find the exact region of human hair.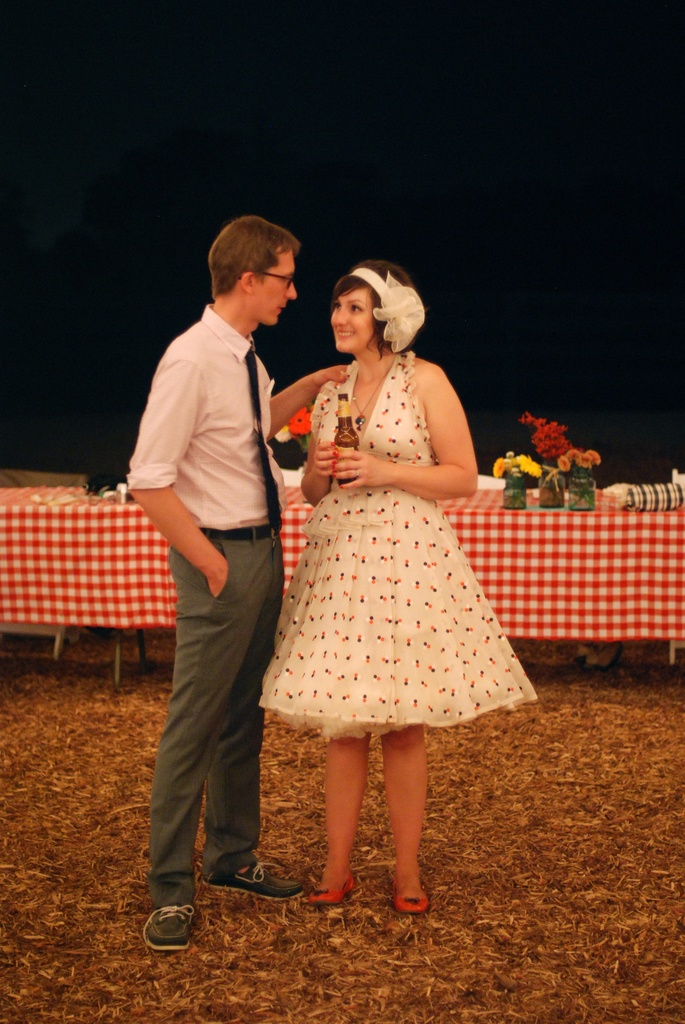
Exact region: 331/259/413/360.
